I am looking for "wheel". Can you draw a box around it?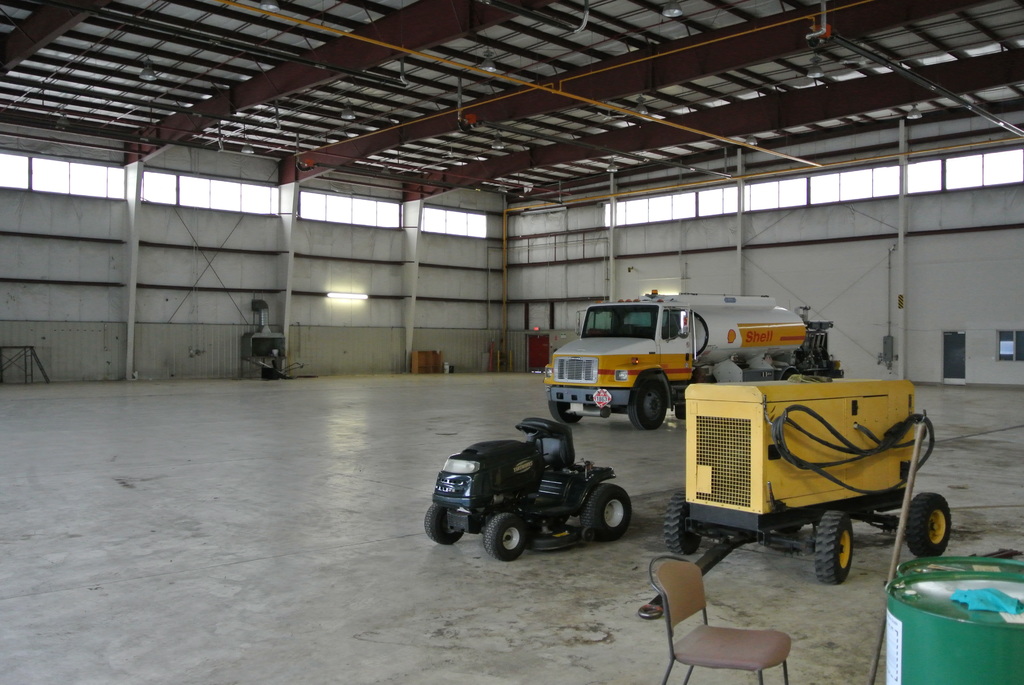
Sure, the bounding box is Rect(423, 502, 460, 542).
